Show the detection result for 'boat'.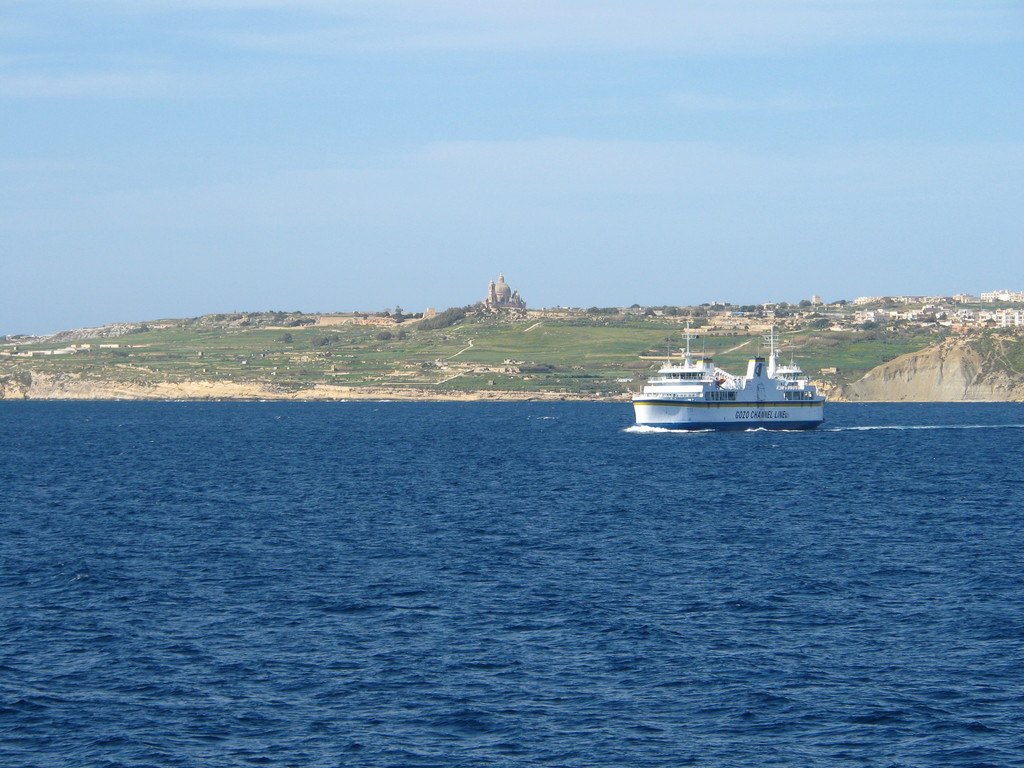
[632,335,844,431].
